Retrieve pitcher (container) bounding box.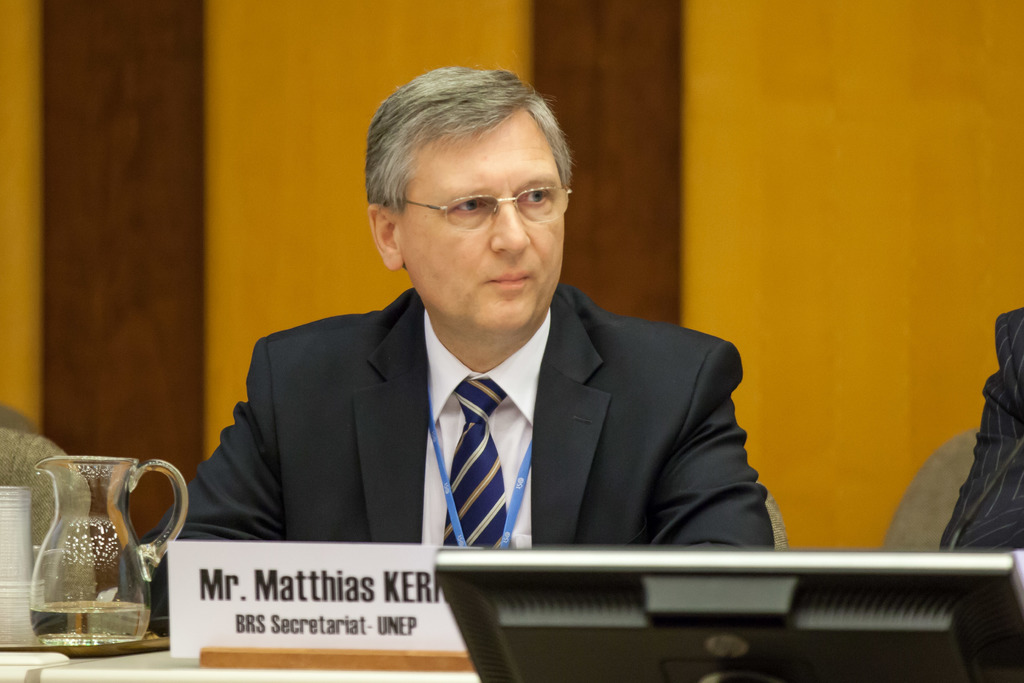
Bounding box: x1=36, y1=459, x2=188, y2=646.
